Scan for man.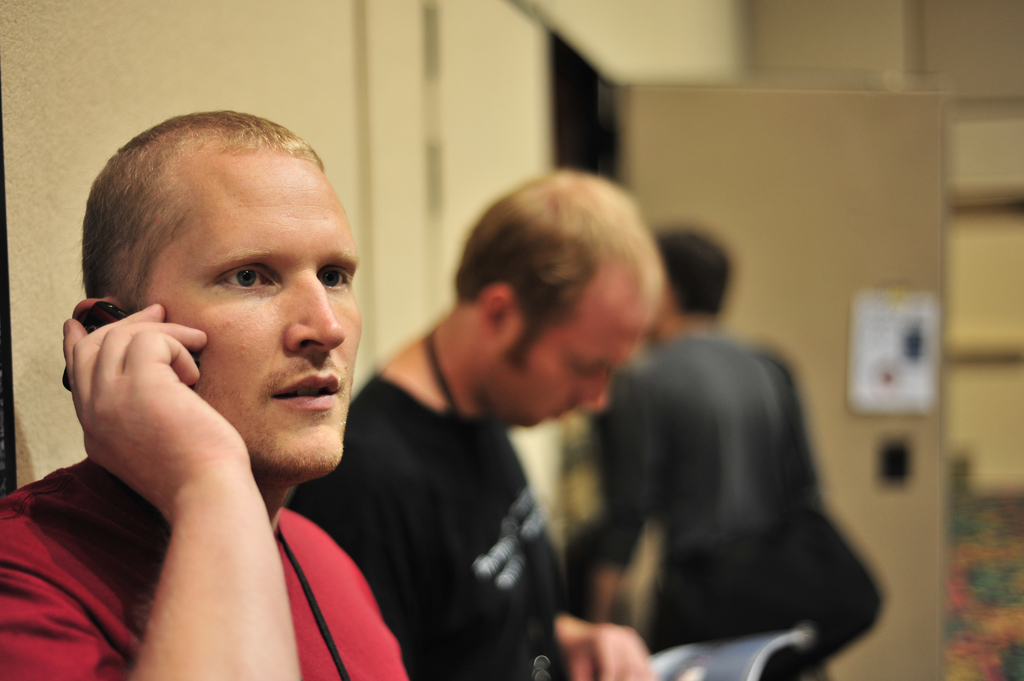
Scan result: BBox(299, 163, 653, 680).
